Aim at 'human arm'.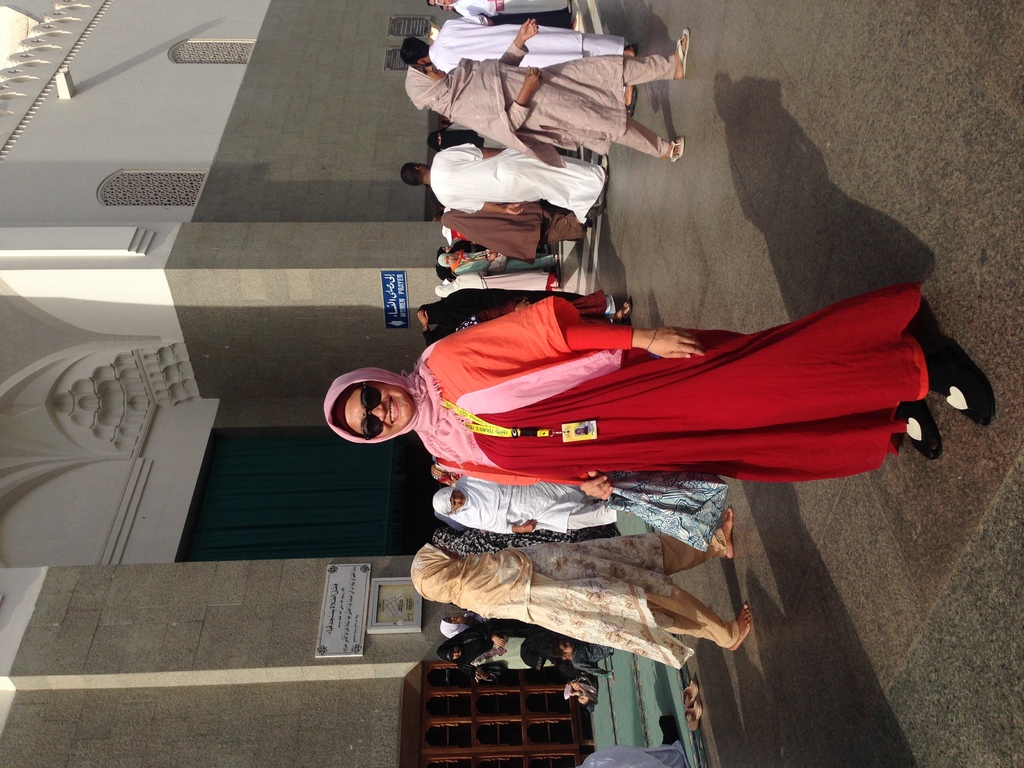
Aimed at x1=500 y1=15 x2=537 y2=65.
